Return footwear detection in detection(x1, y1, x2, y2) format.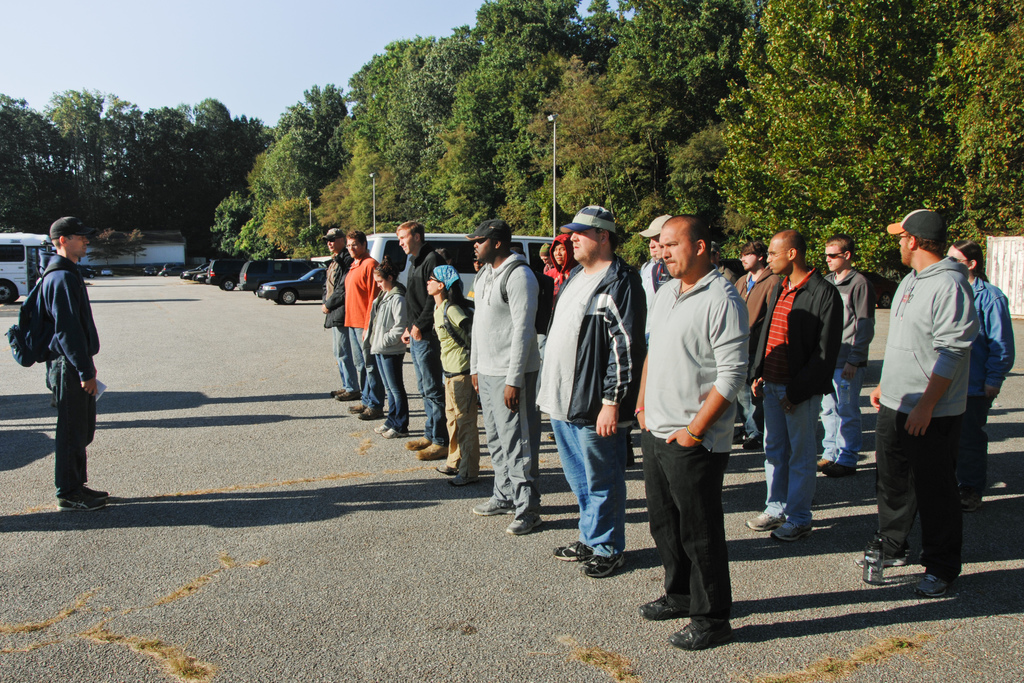
detection(505, 513, 546, 537).
